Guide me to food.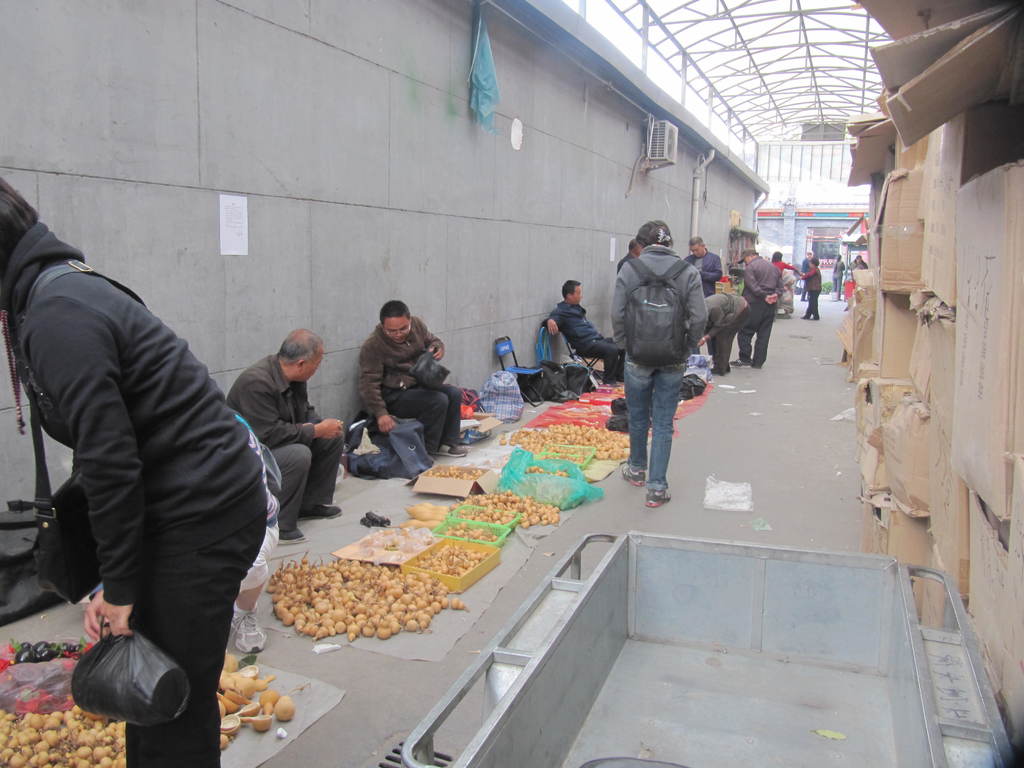
Guidance: l=0, t=634, r=303, b=767.
